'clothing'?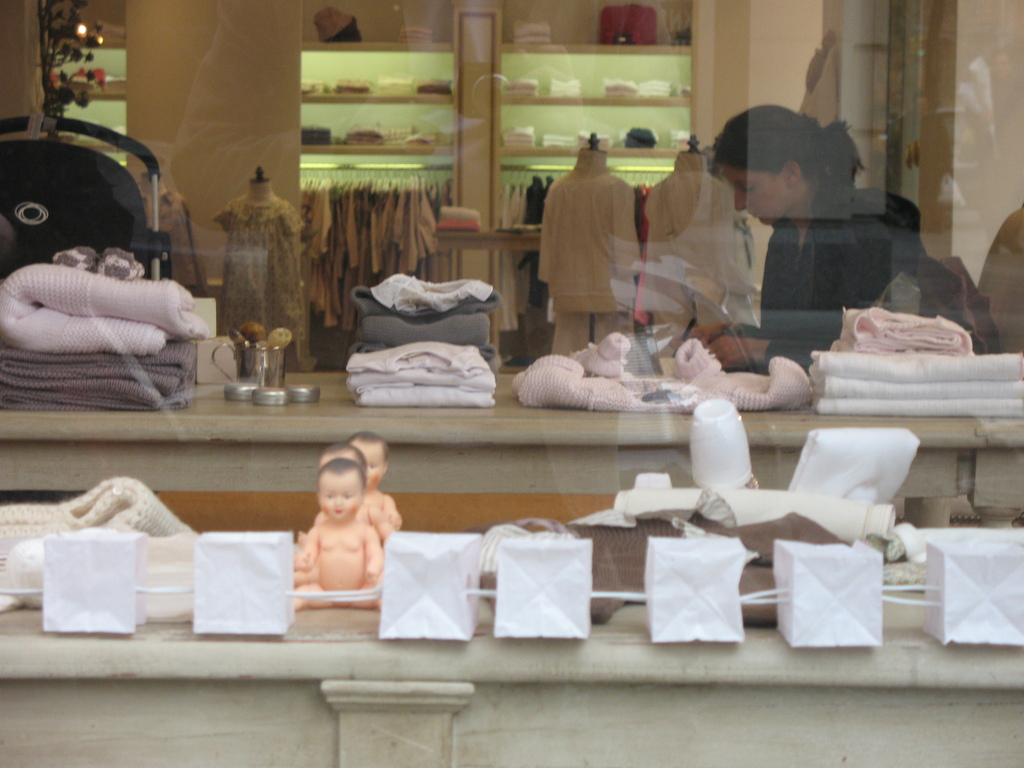
<region>413, 72, 454, 95</region>
